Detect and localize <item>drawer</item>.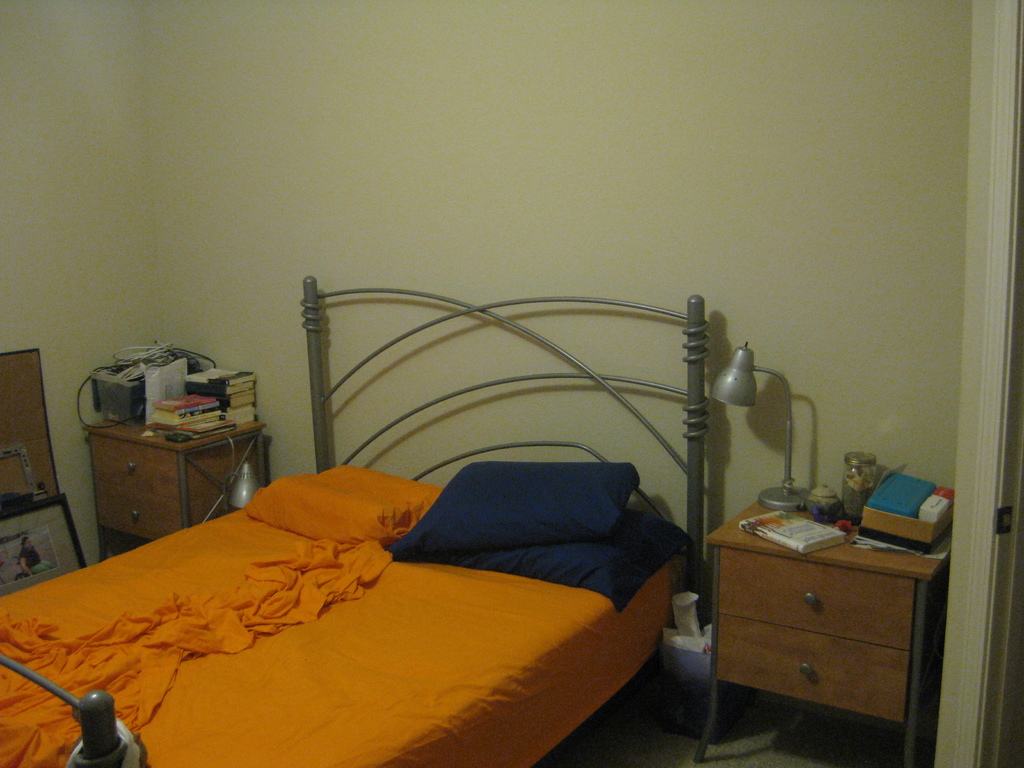
Localized at [x1=717, y1=612, x2=906, y2=728].
